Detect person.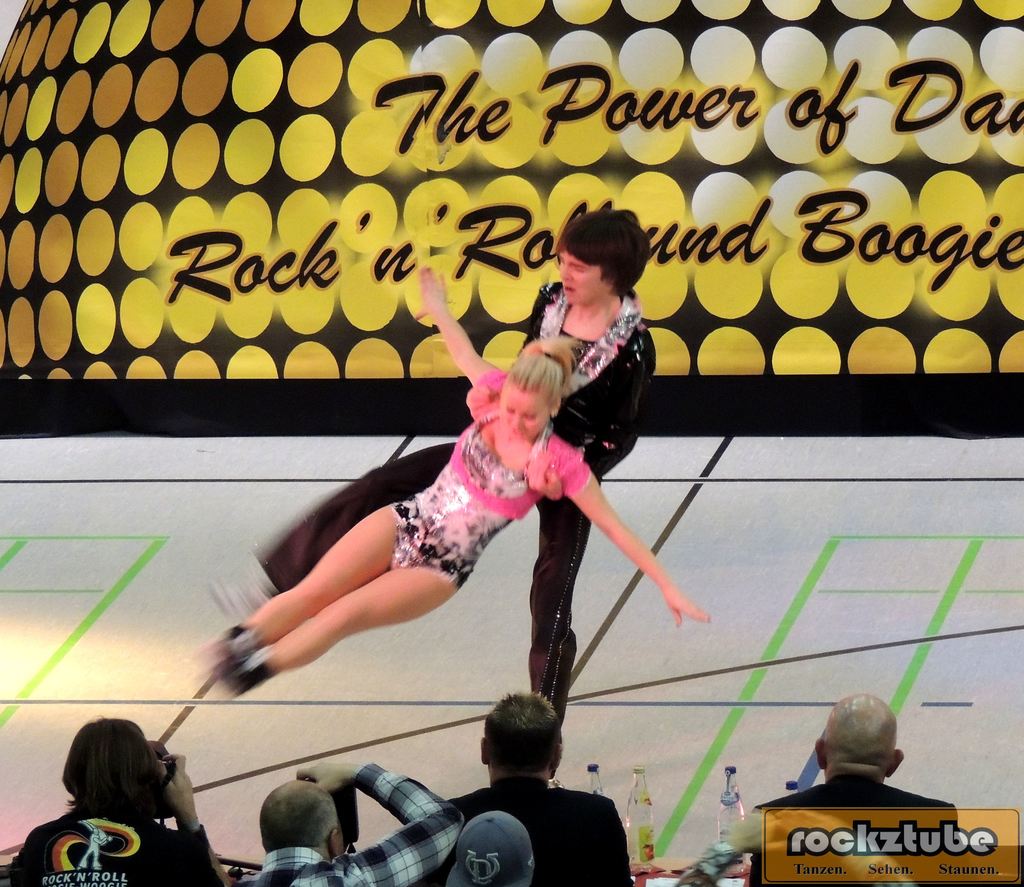
Detected at 751,689,958,886.
